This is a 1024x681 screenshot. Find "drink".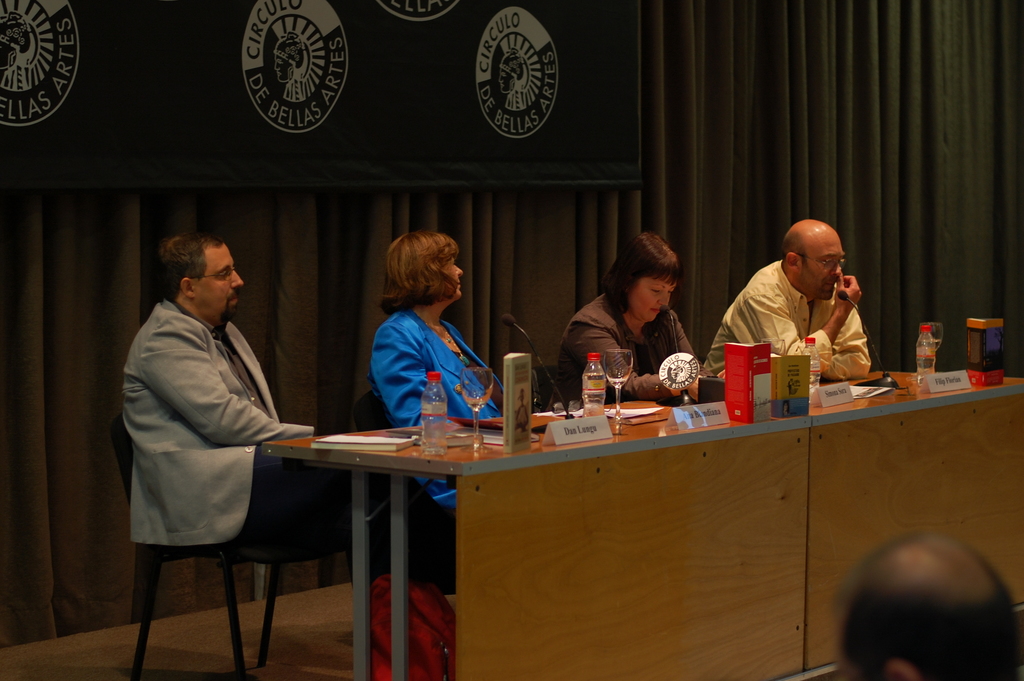
Bounding box: region(581, 354, 607, 417).
